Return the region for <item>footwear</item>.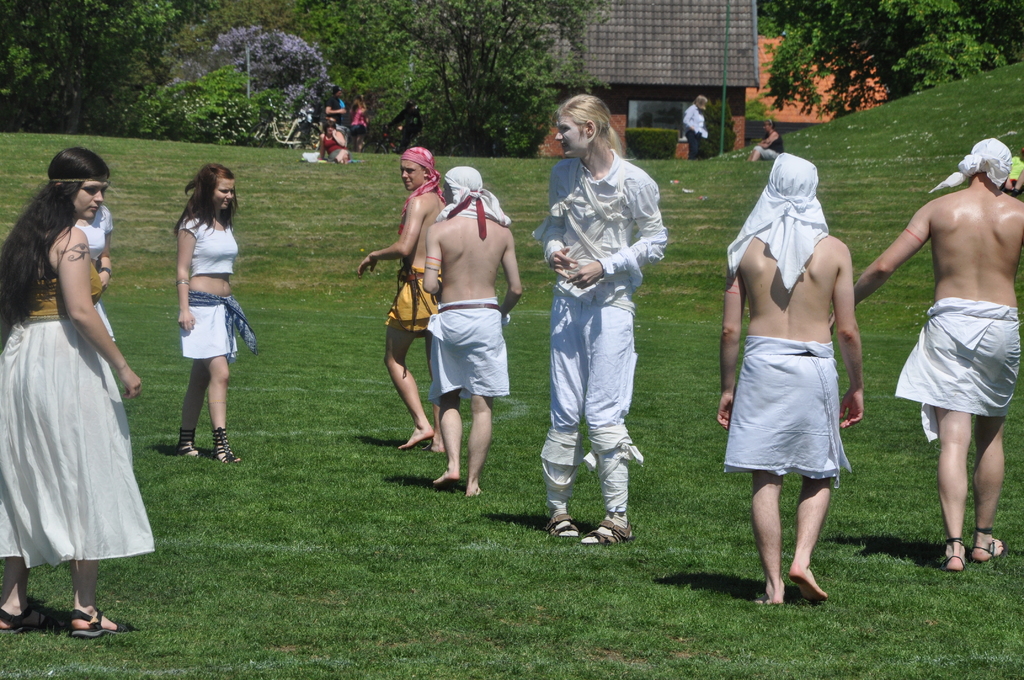
detection(542, 512, 582, 539).
